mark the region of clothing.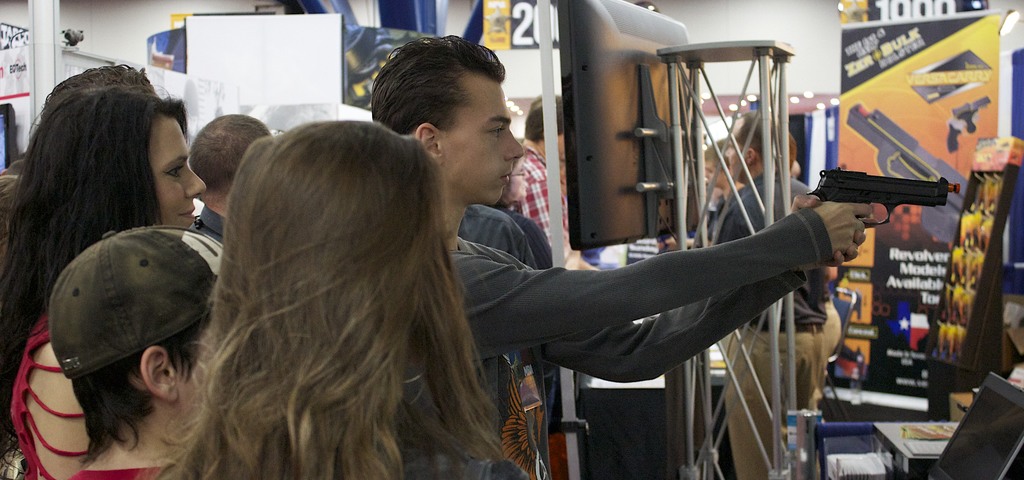
Region: 185, 203, 232, 249.
